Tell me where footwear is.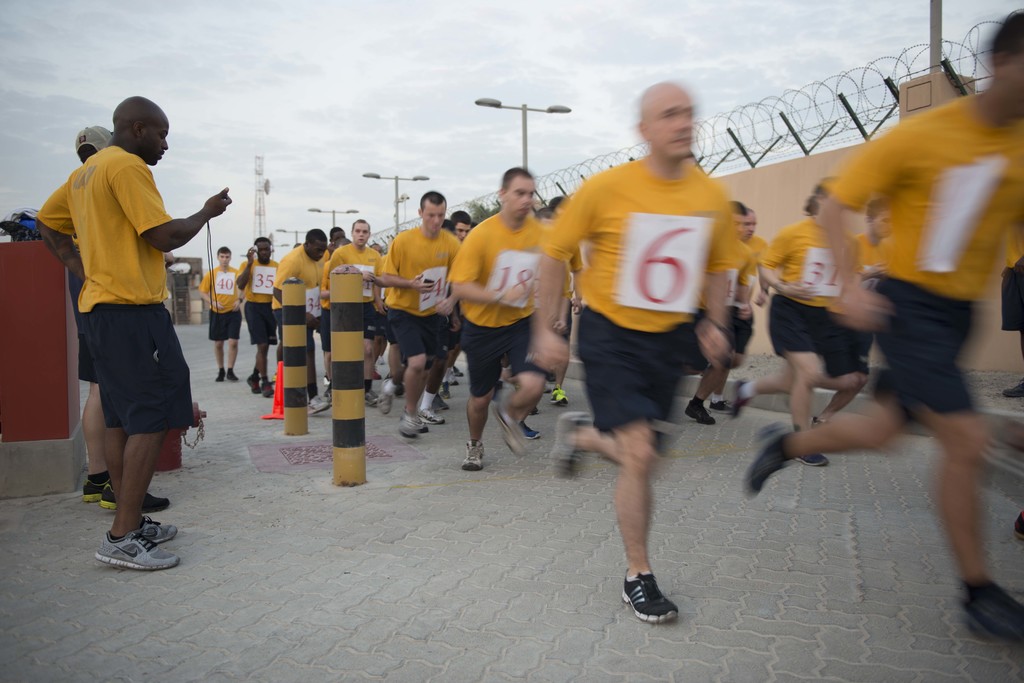
footwear is at BBox(132, 516, 178, 549).
